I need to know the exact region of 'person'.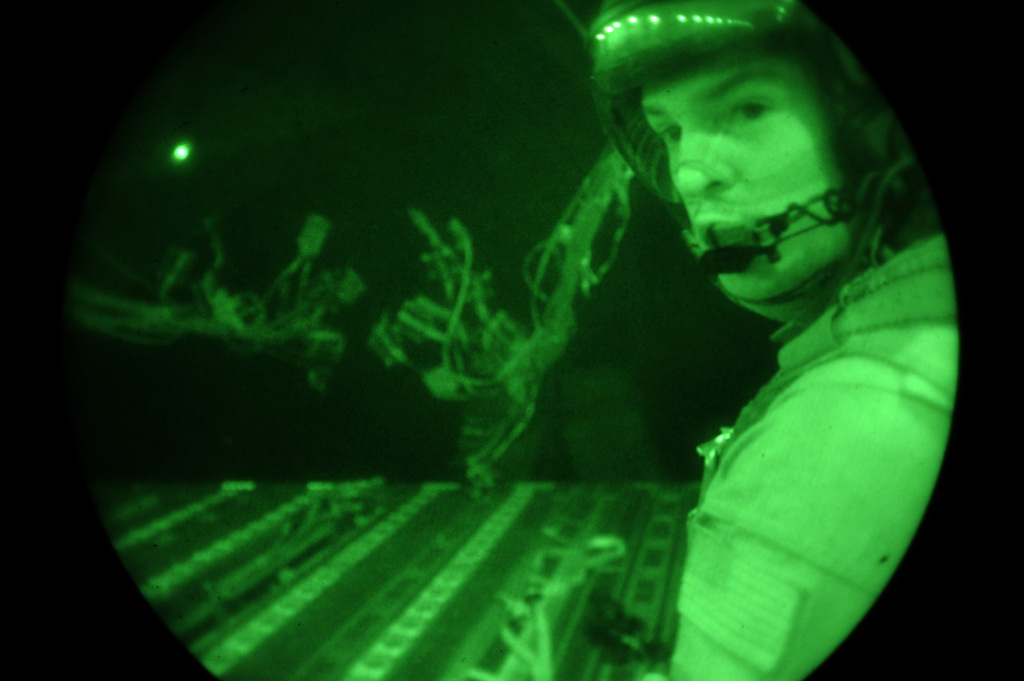
Region: (x1=594, y1=0, x2=961, y2=680).
